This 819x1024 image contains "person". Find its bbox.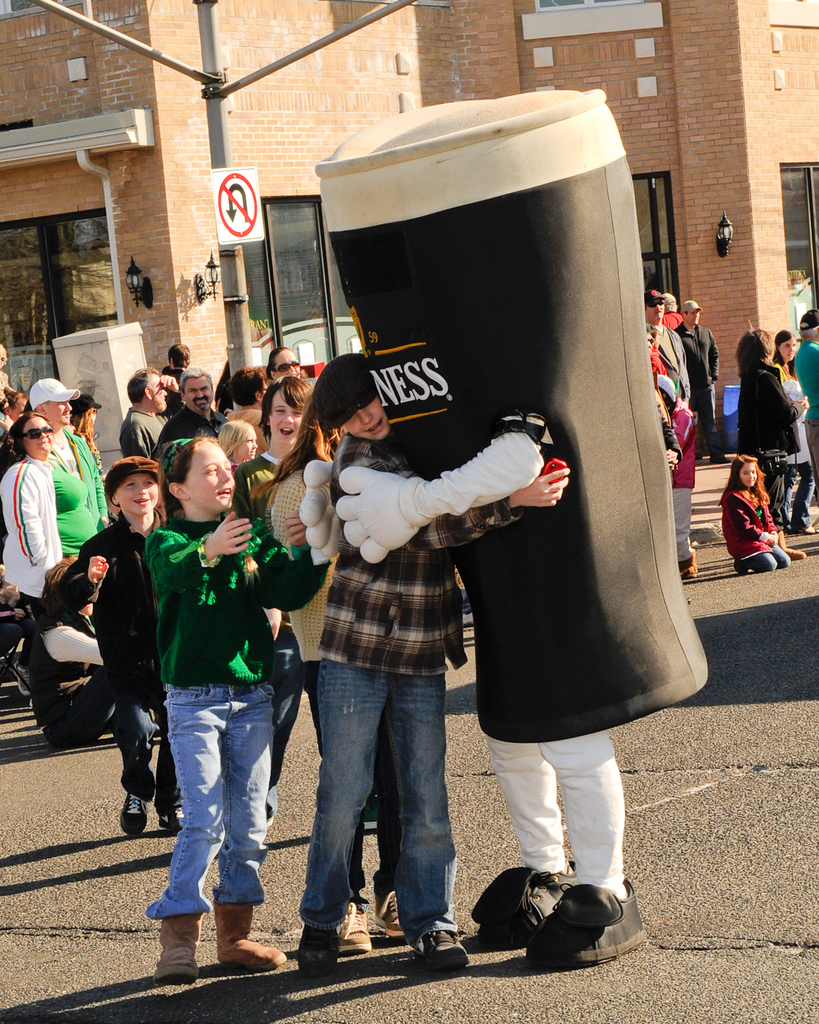
[727,319,808,524].
